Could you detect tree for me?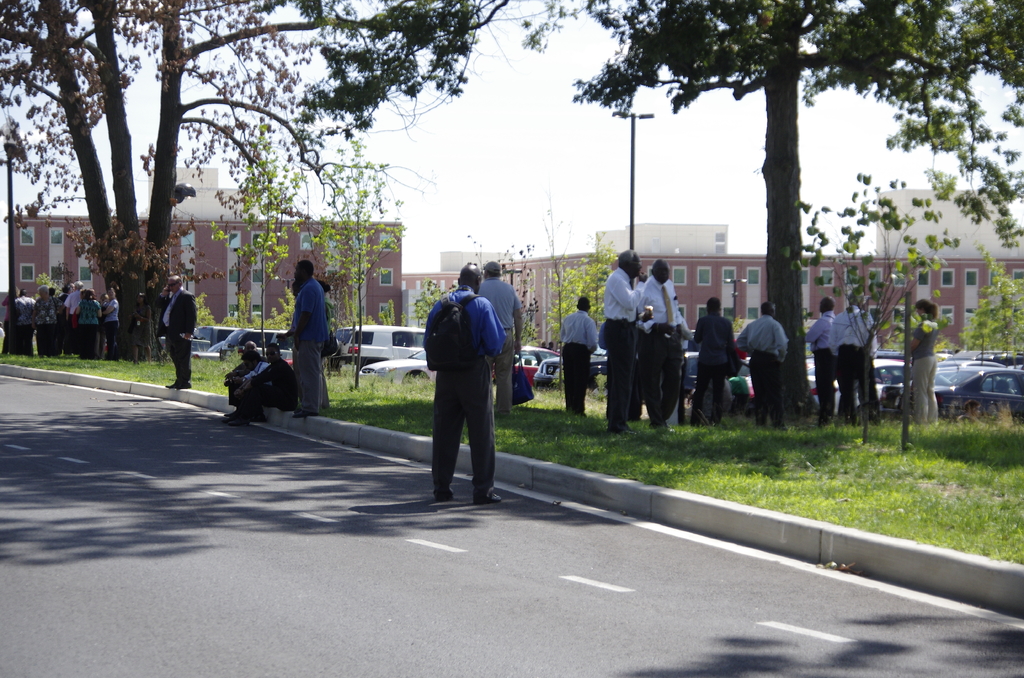
Detection result: 796:168:963:408.
